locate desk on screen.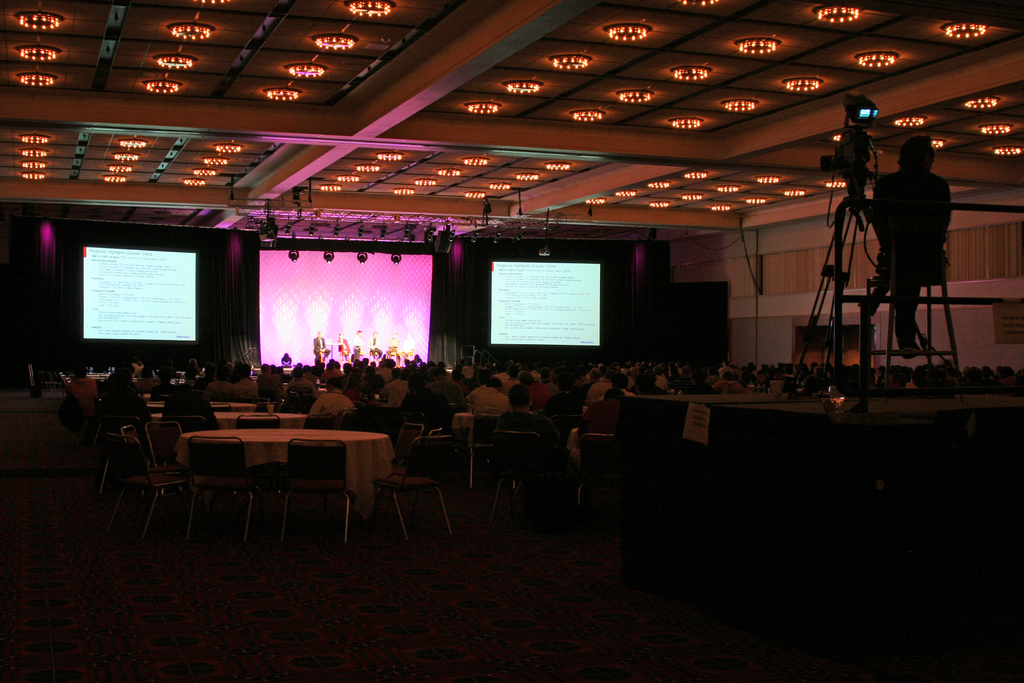
On screen at box=[155, 419, 380, 539].
